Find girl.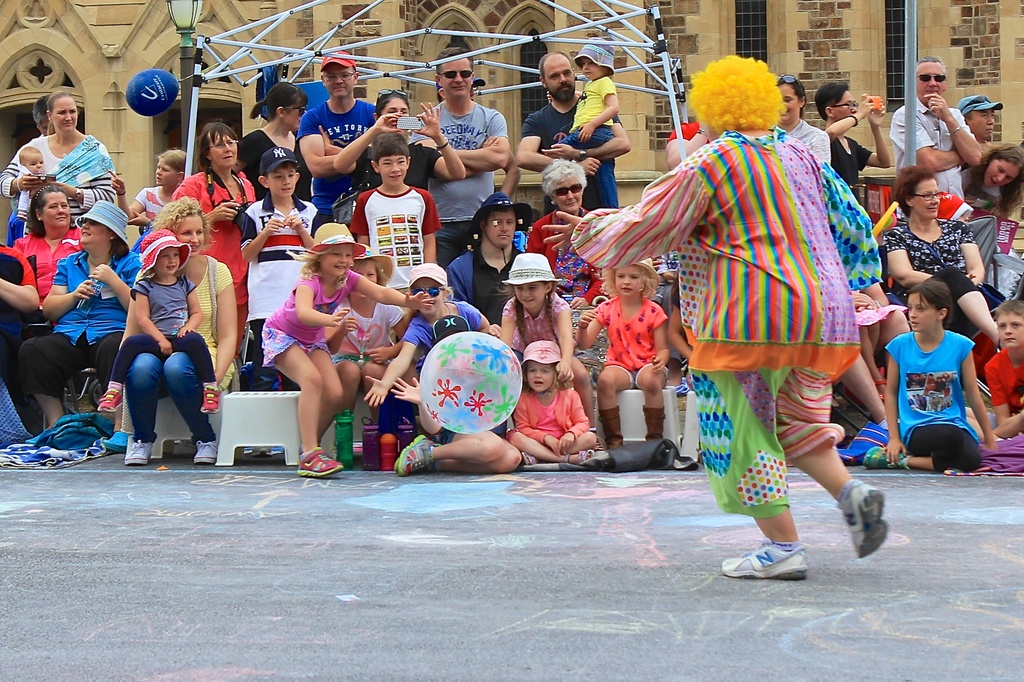
bbox(507, 340, 596, 470).
